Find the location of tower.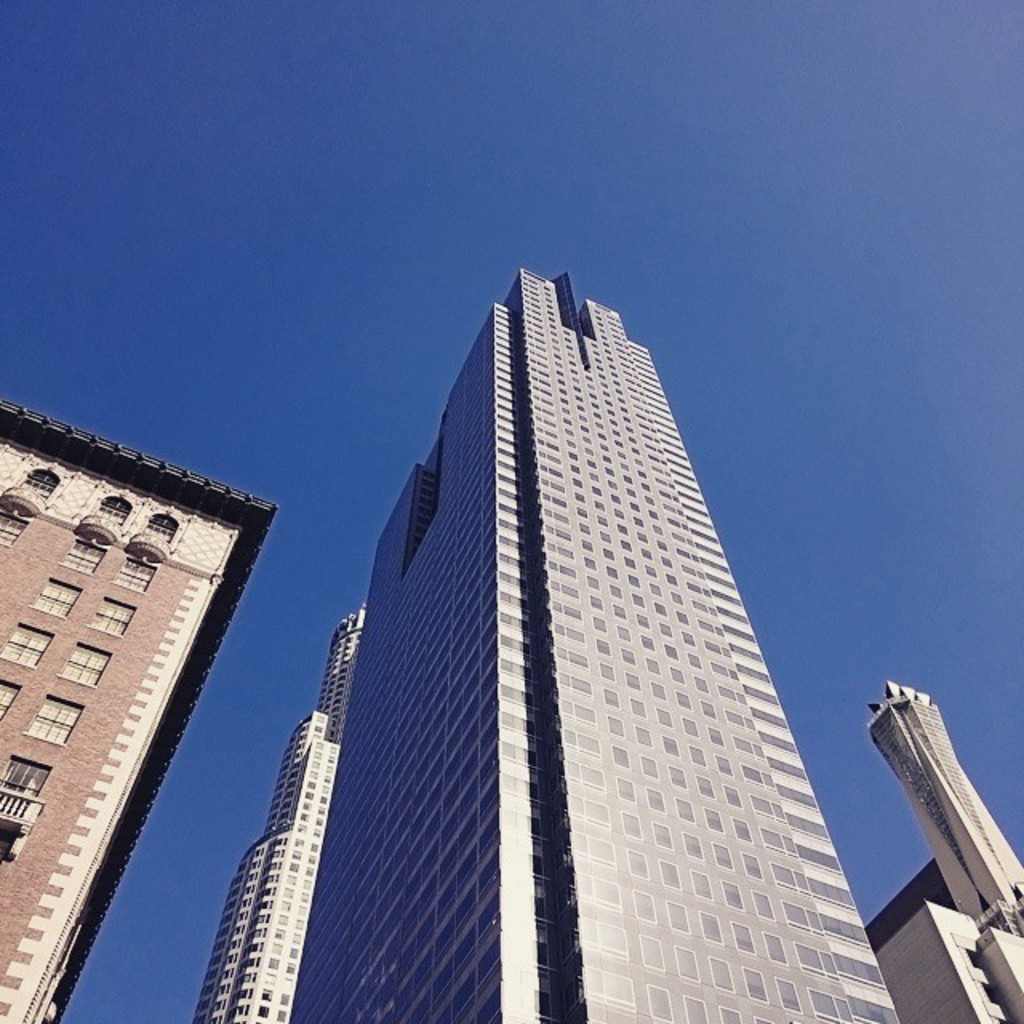
Location: [left=278, top=242, right=814, bottom=1022].
